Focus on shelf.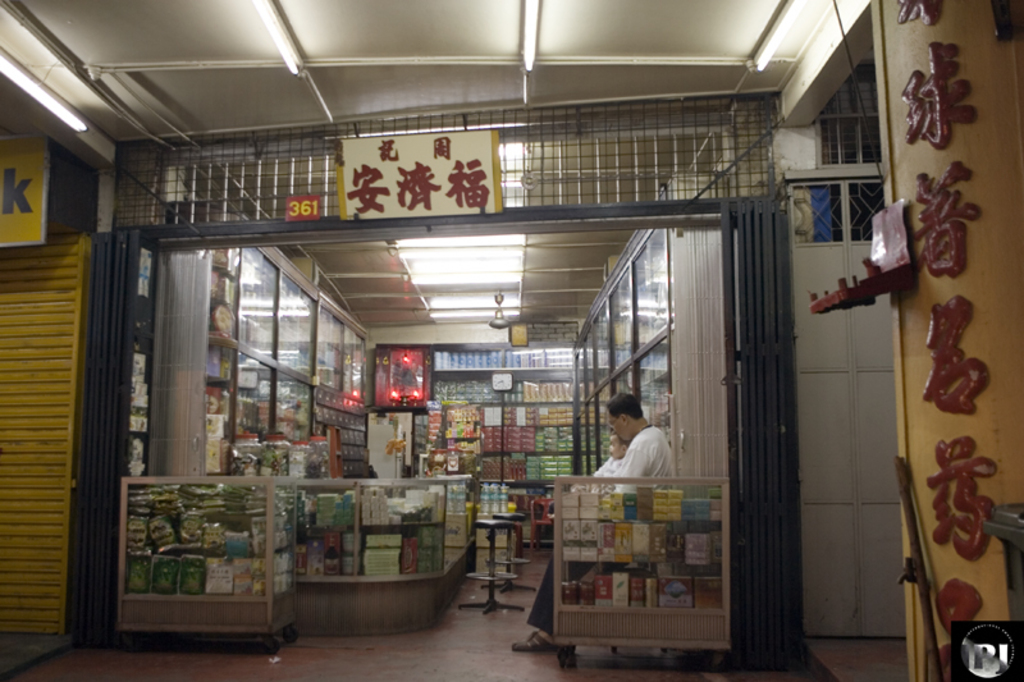
Focused at bbox(424, 452, 581, 484).
